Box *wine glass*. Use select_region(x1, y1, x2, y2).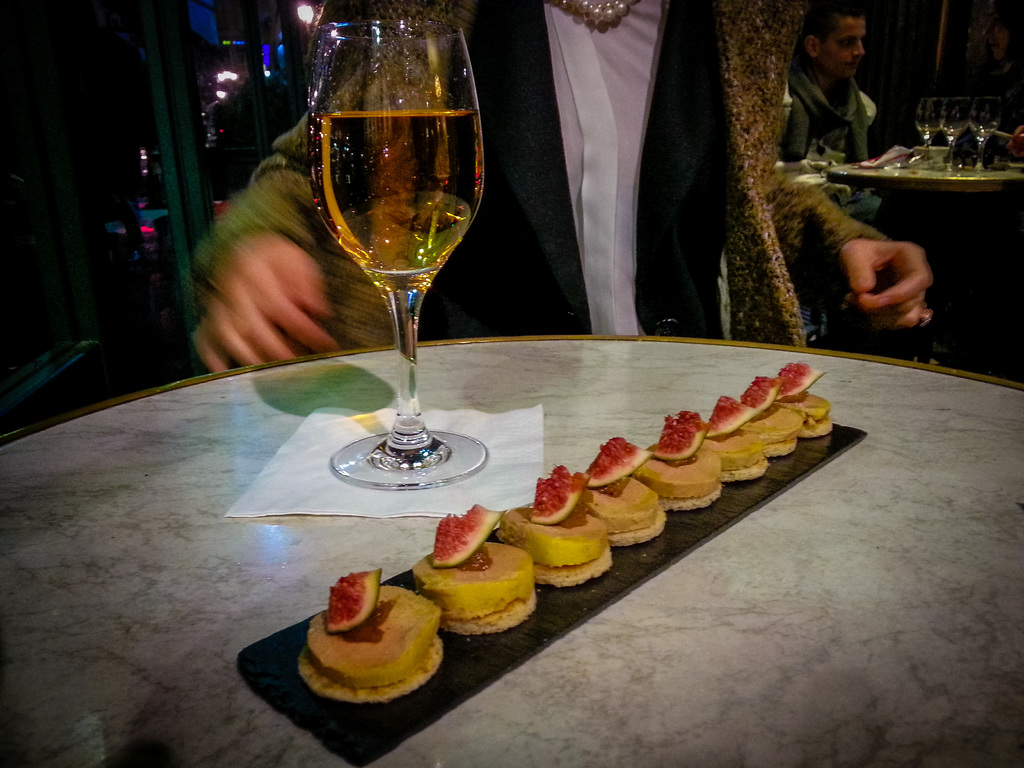
select_region(940, 94, 971, 145).
